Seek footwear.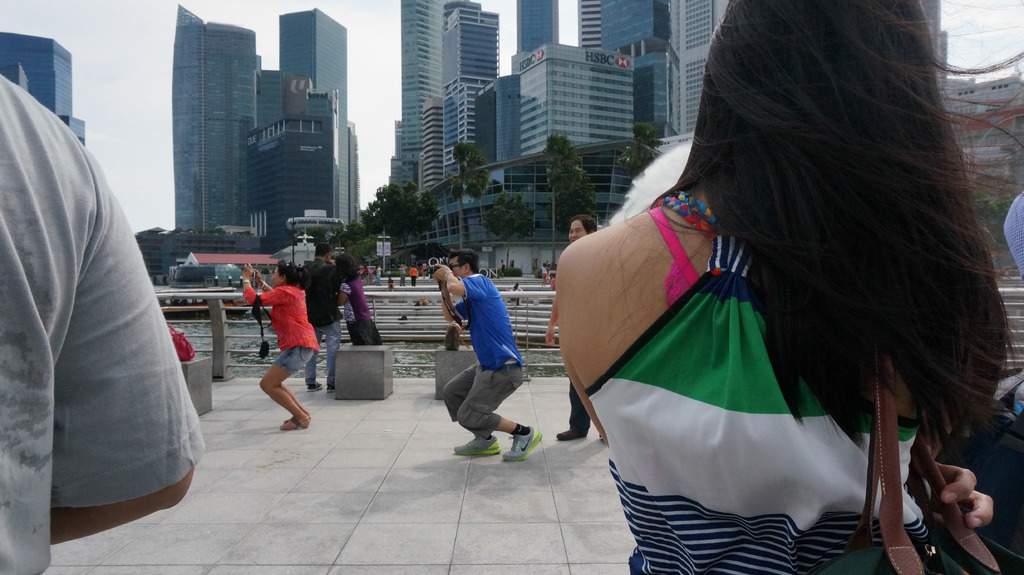
bbox=[454, 430, 499, 458].
